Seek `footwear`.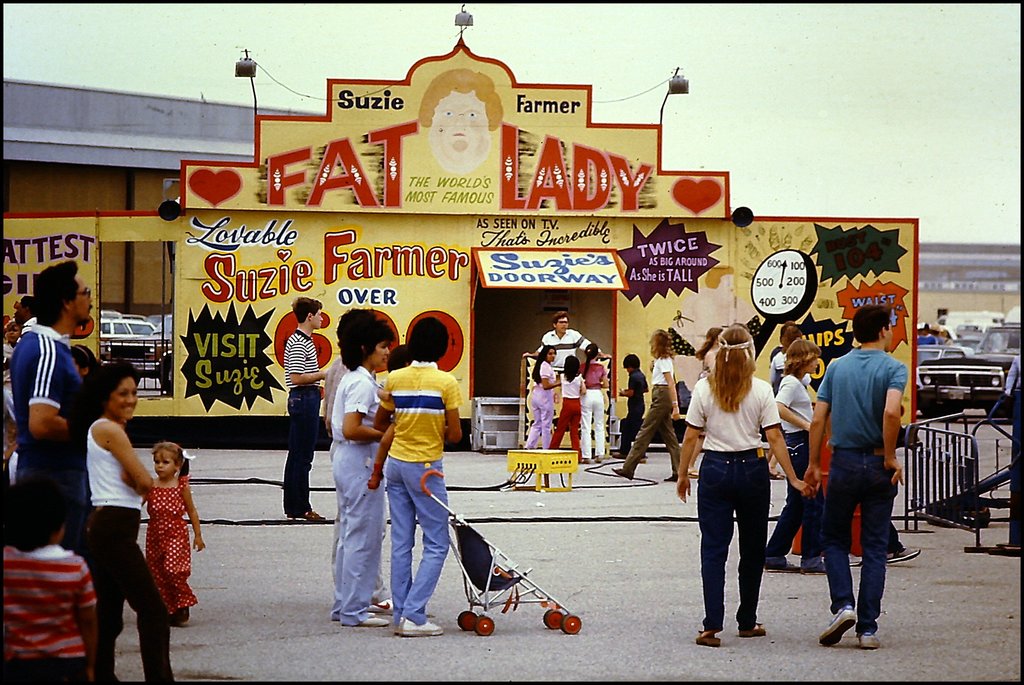
region(822, 608, 858, 648).
